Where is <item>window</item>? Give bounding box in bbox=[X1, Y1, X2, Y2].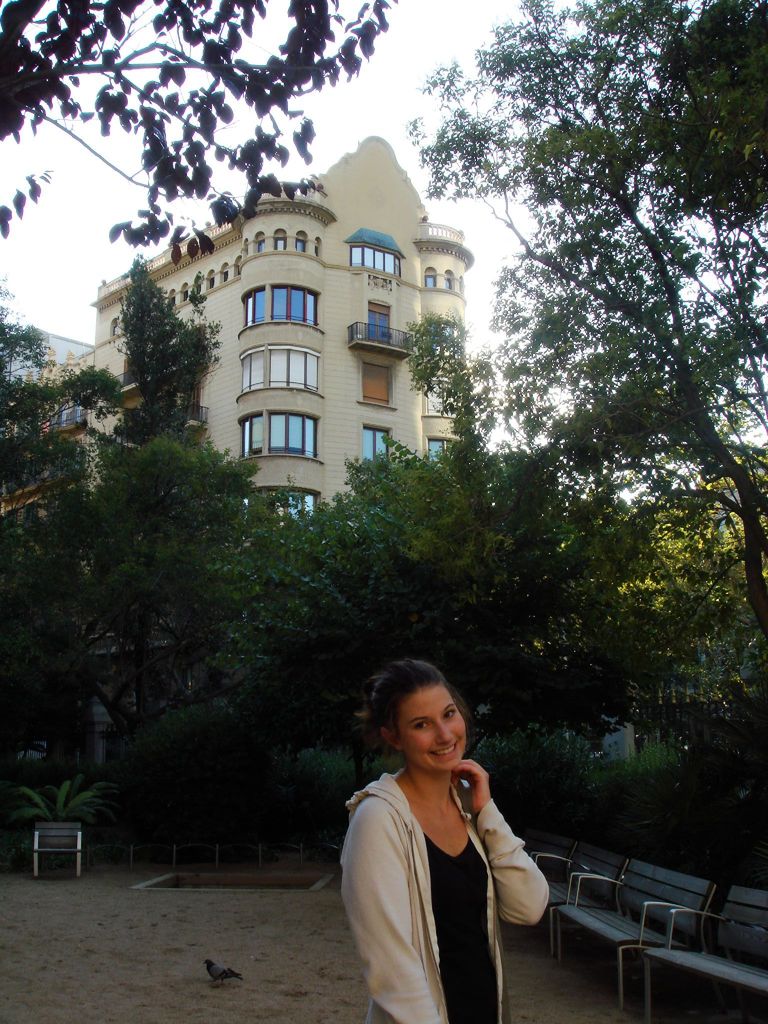
bbox=[350, 361, 399, 413].
